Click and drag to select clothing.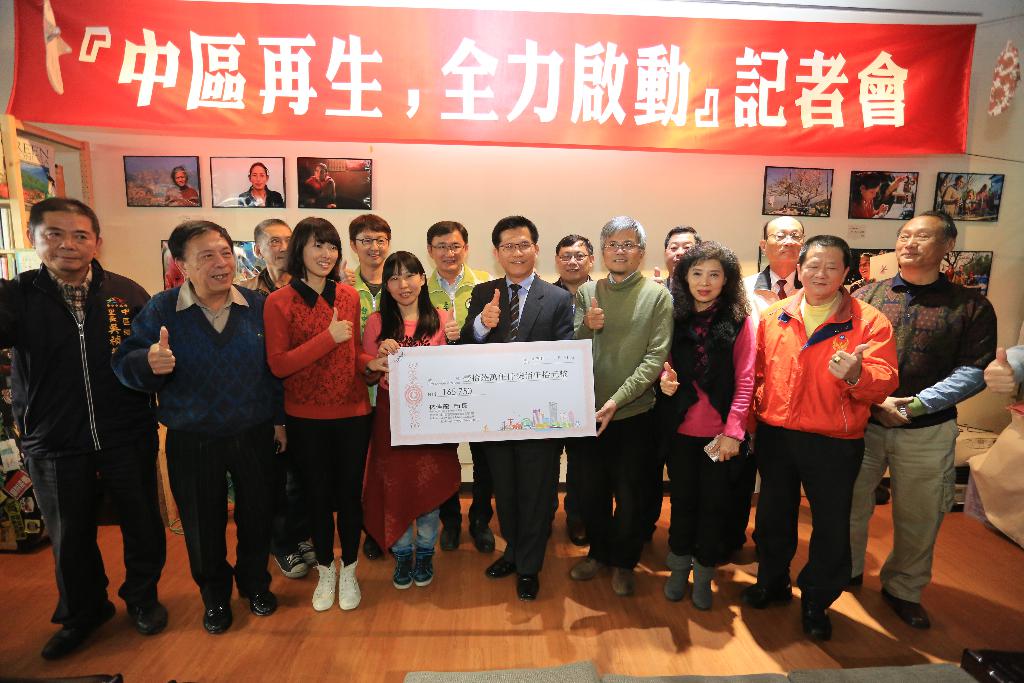
Selection: bbox=(360, 309, 458, 565).
